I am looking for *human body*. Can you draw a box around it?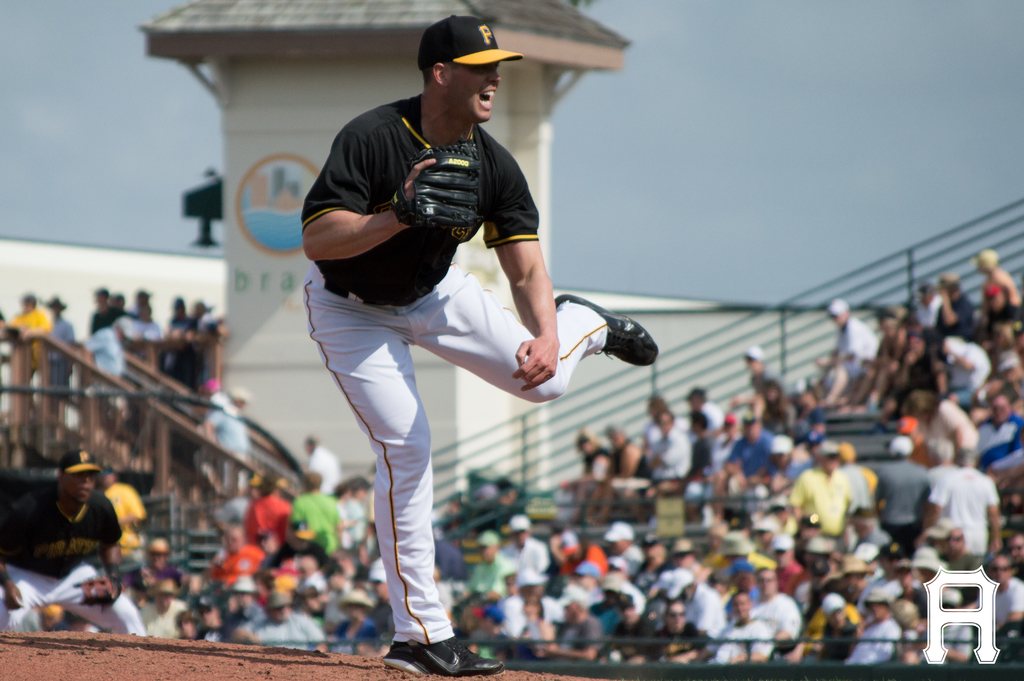
Sure, the bounding box is [left=721, top=421, right=779, bottom=485].
